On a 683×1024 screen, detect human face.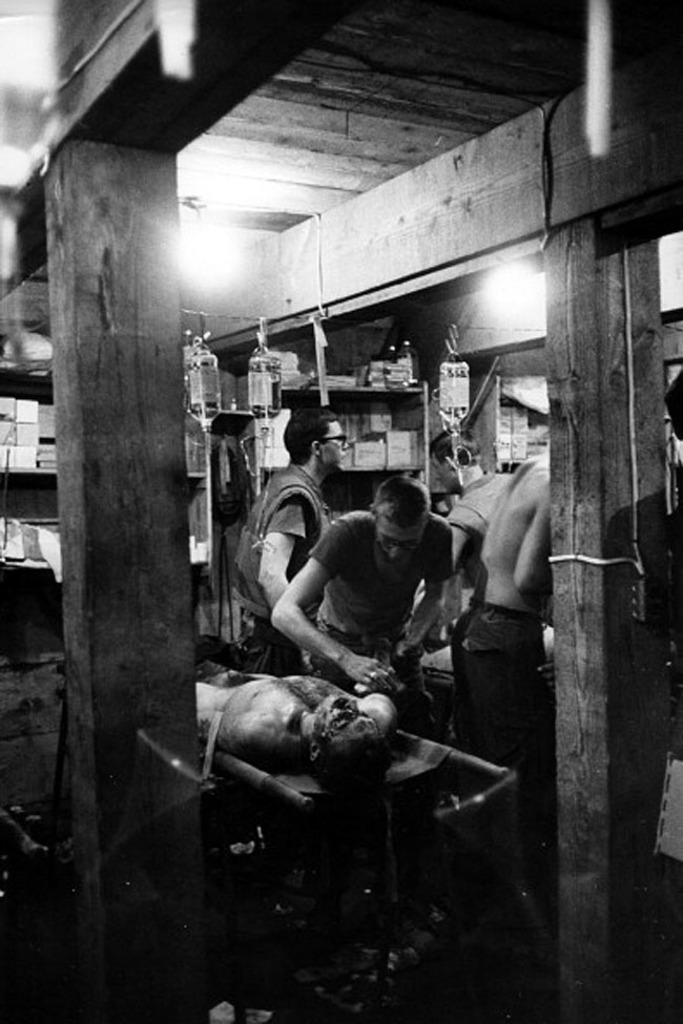
(378, 522, 420, 560).
